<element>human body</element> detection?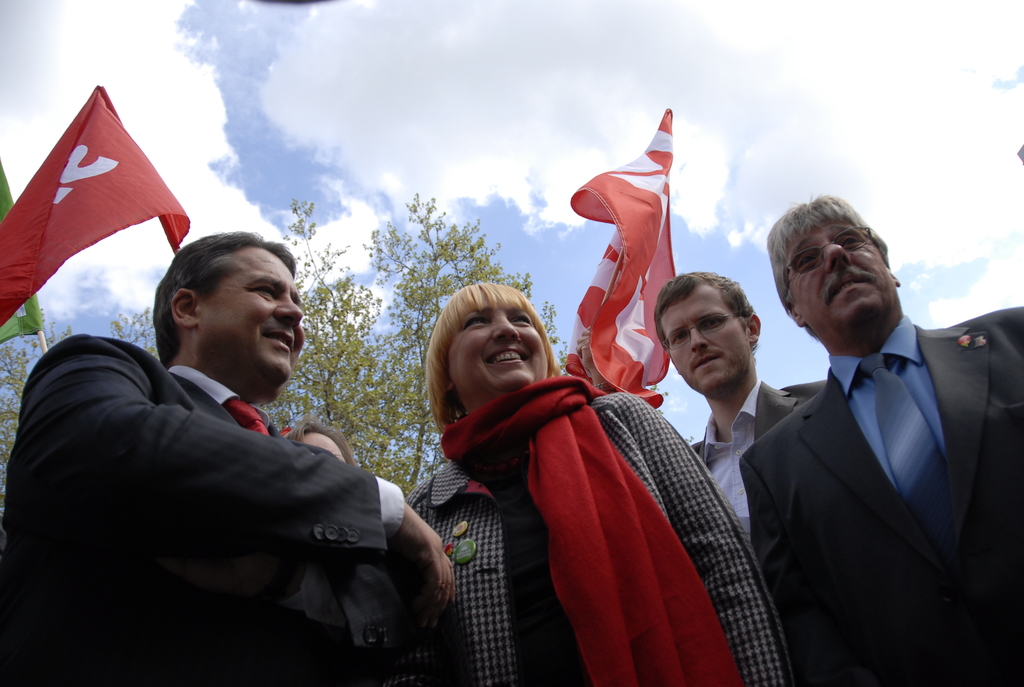
(x1=736, y1=191, x2=1023, y2=686)
